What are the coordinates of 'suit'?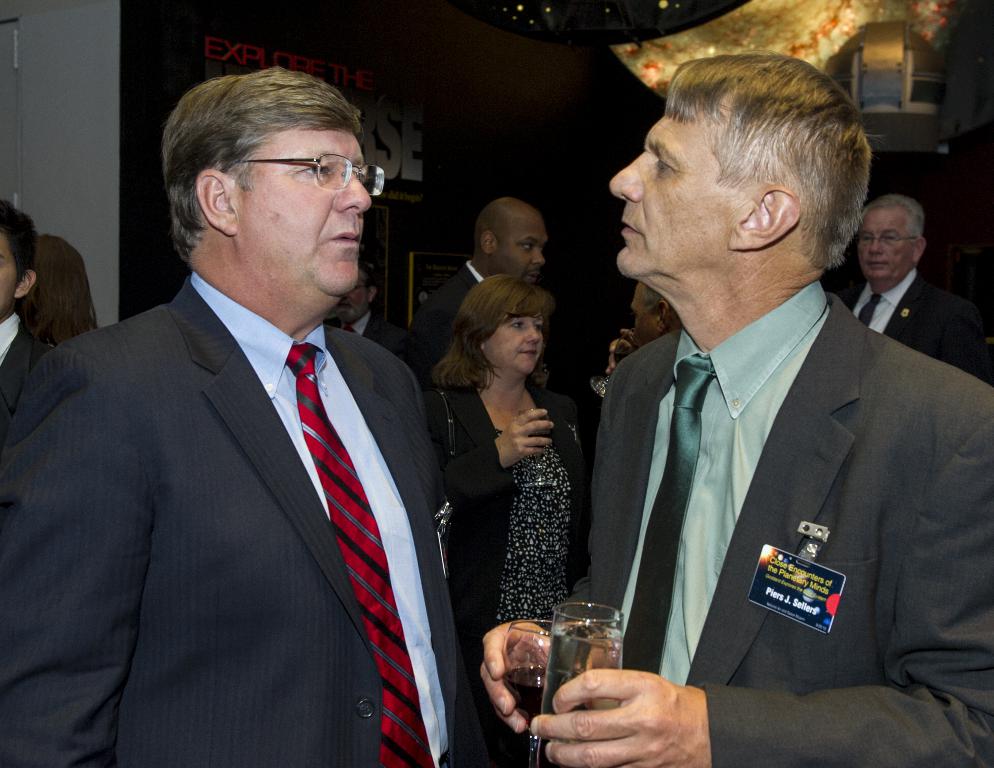
578/175/973/749.
